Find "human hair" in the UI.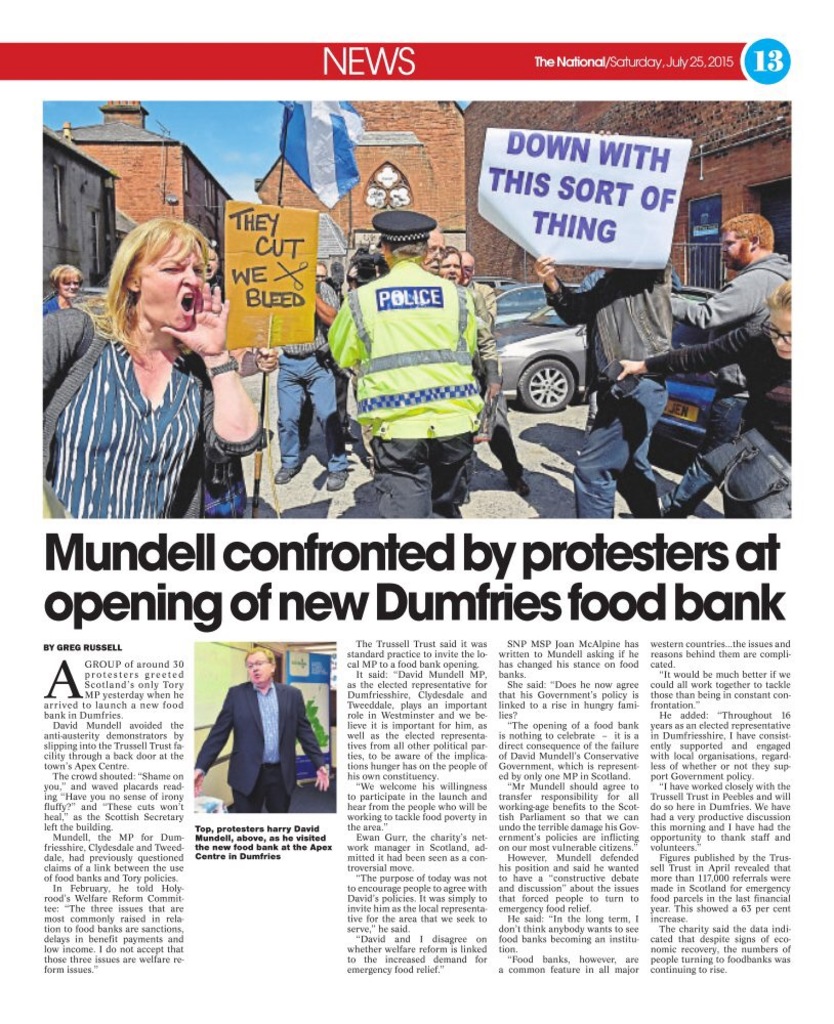
UI element at <box>388,243,427,270</box>.
